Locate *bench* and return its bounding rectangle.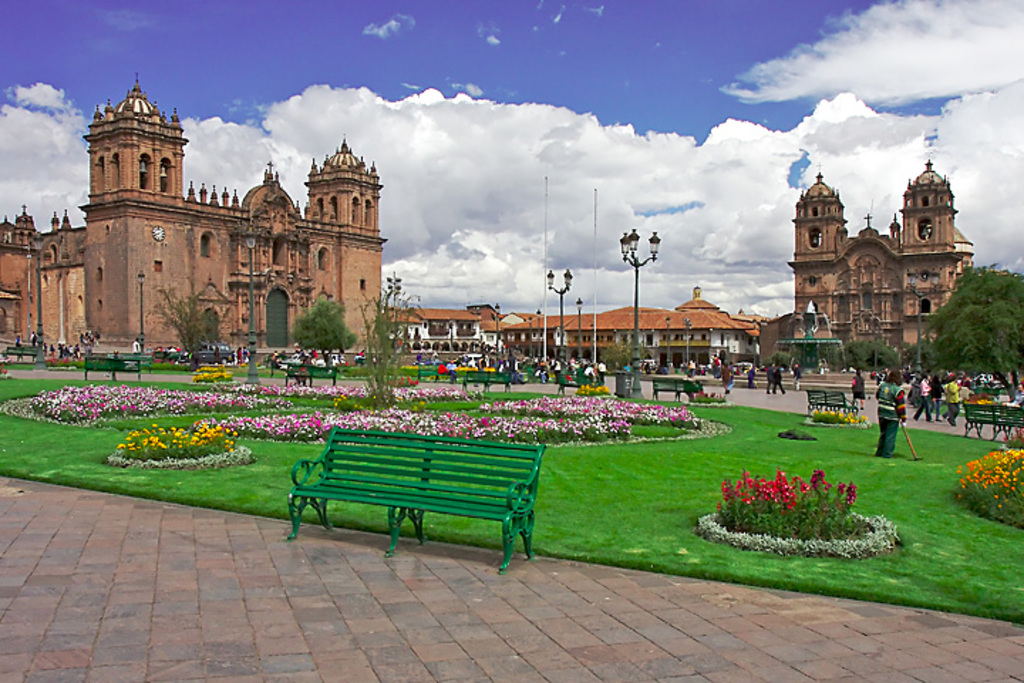
x1=458 y1=366 x2=508 y2=393.
